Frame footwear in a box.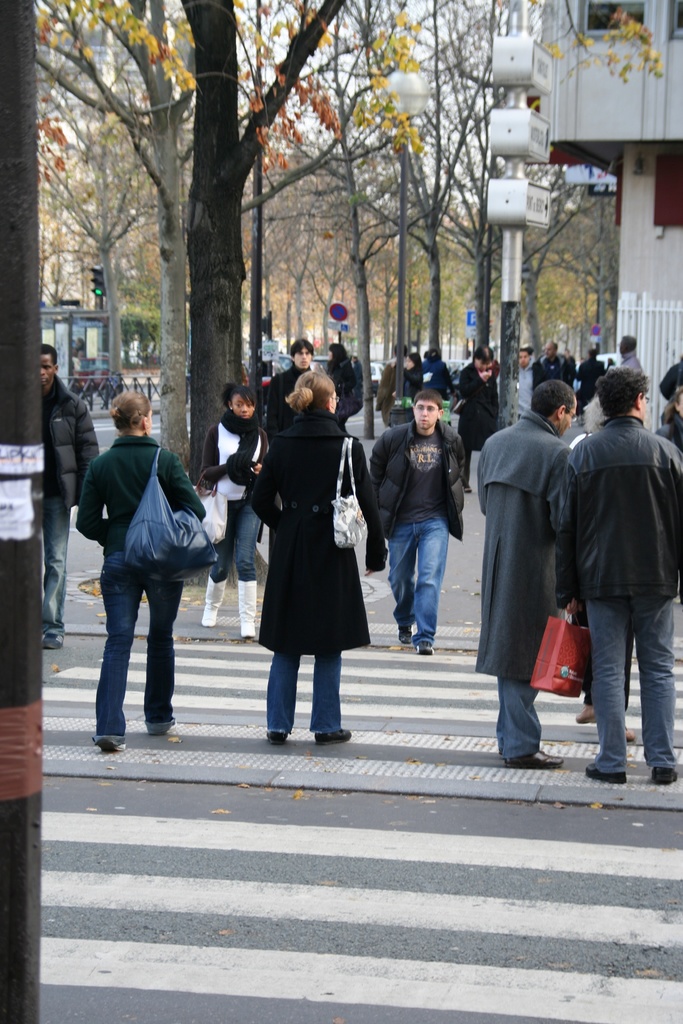
403, 624, 413, 643.
